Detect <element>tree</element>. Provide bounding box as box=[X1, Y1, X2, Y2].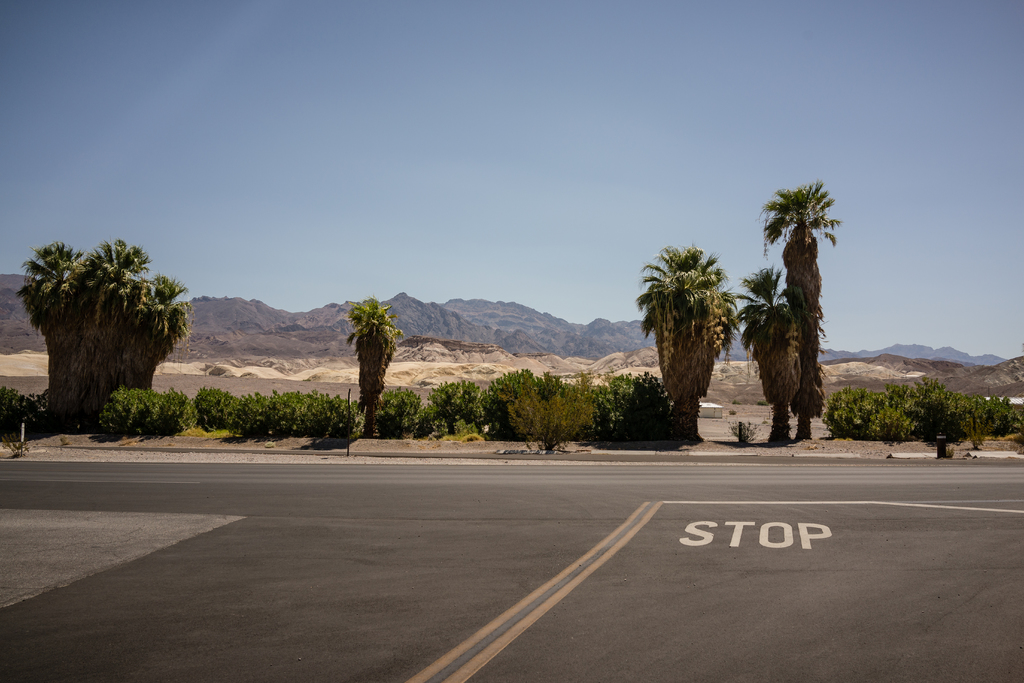
box=[12, 236, 197, 435].
